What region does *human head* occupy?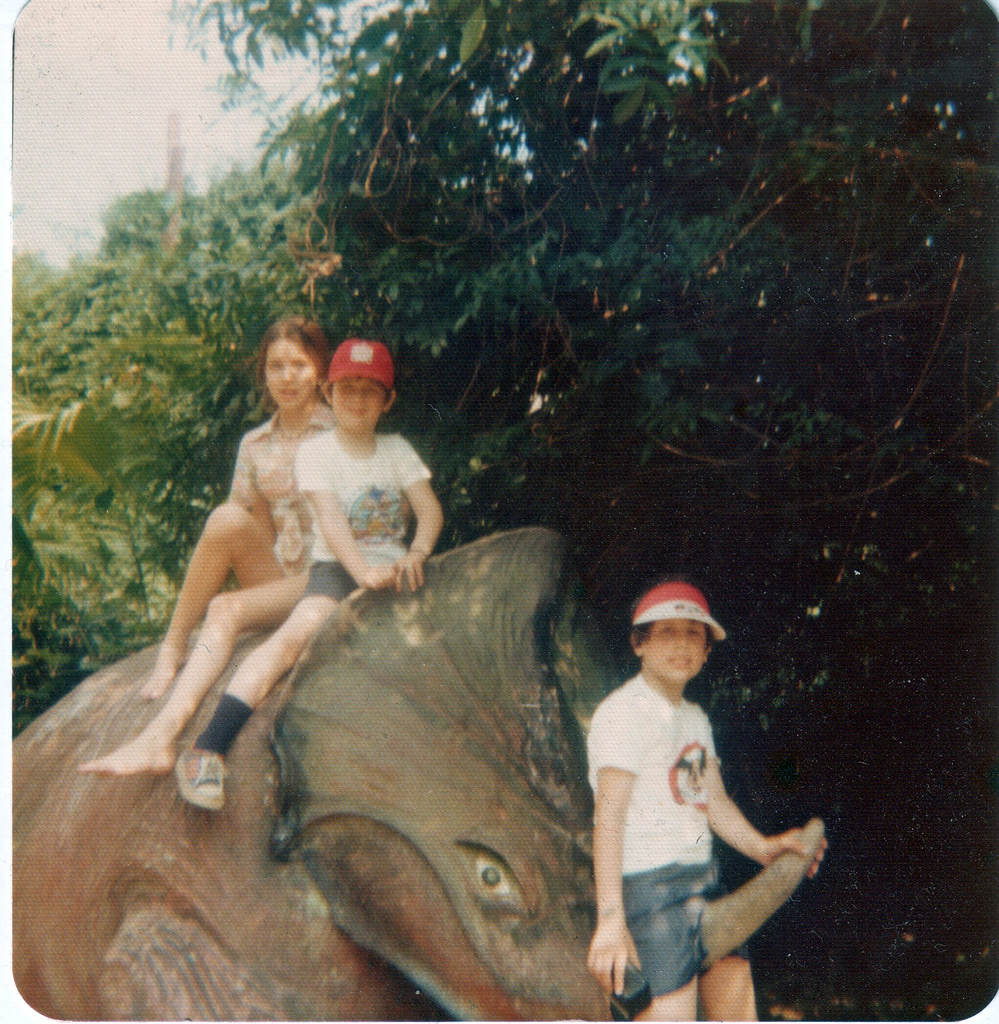
[left=260, top=312, right=326, bottom=412].
